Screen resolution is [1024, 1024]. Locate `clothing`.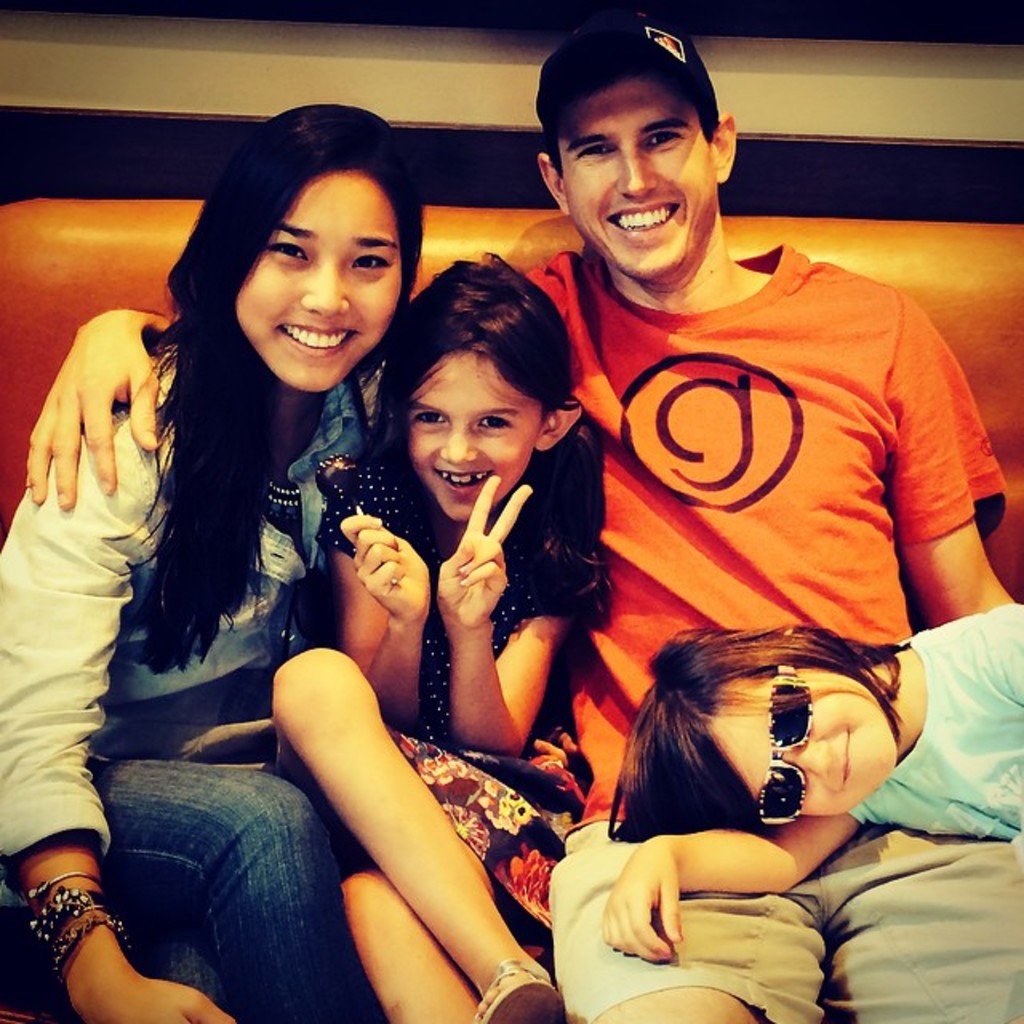
<region>846, 600, 1022, 856</region>.
